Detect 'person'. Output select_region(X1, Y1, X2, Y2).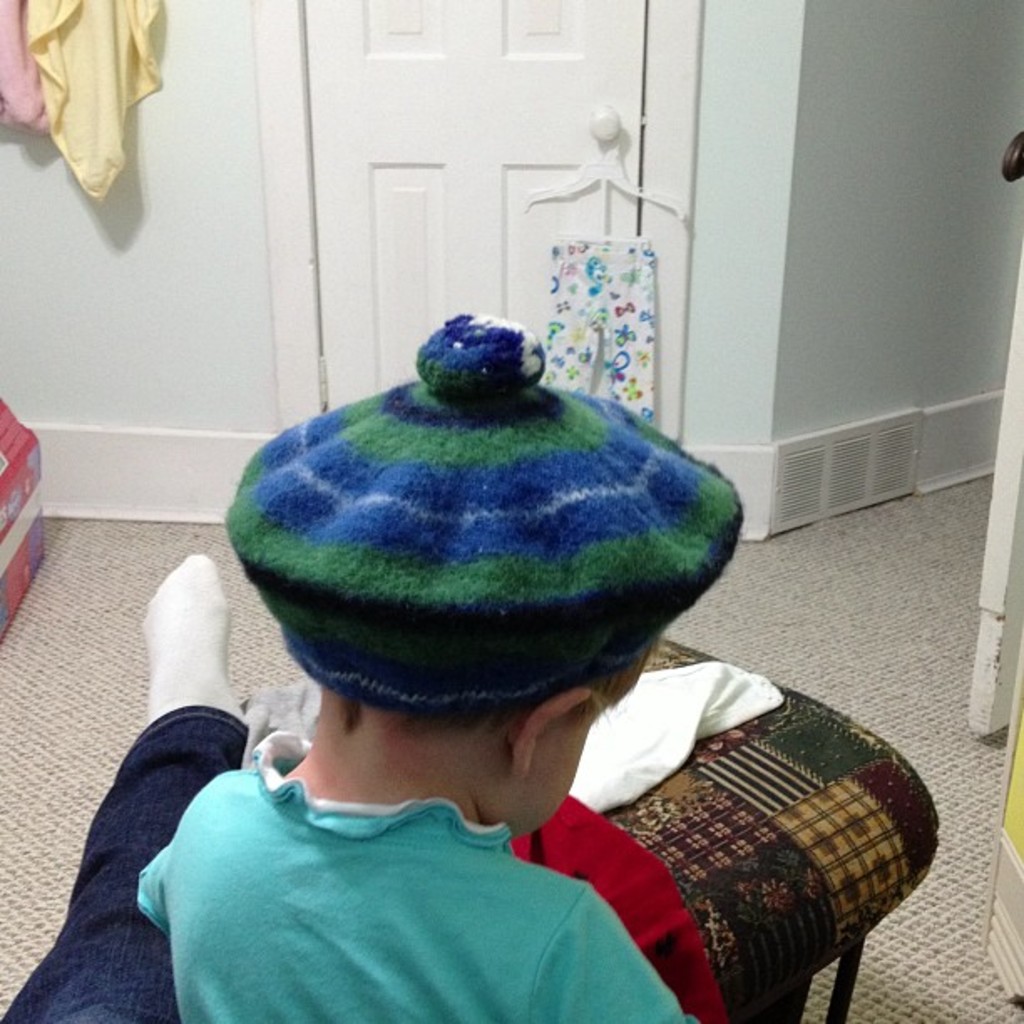
select_region(0, 547, 254, 1021).
